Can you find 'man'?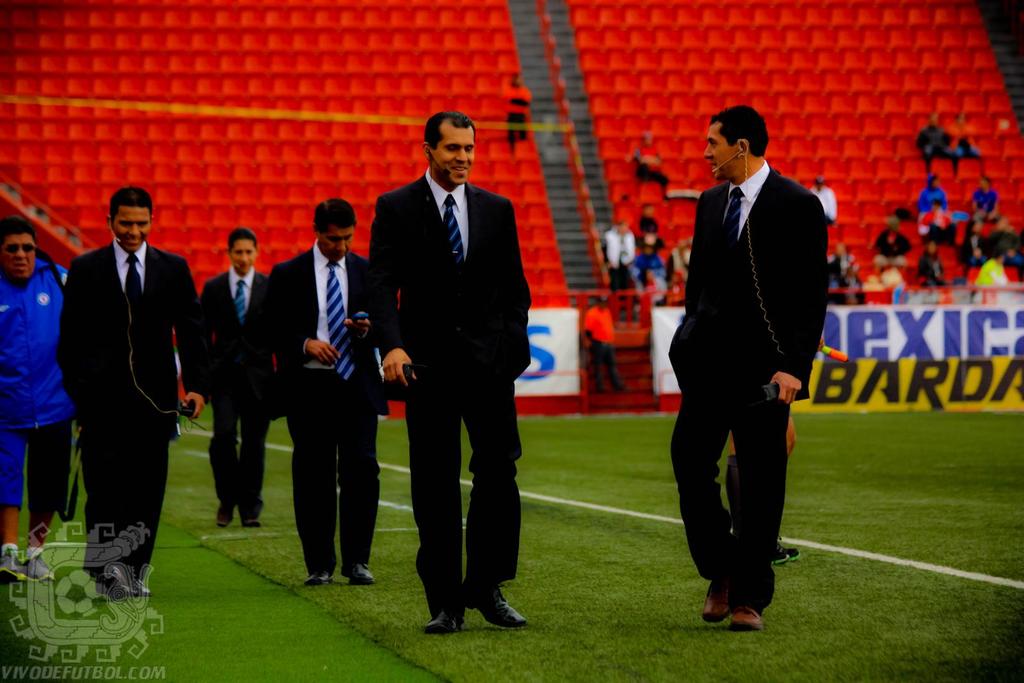
Yes, bounding box: 197,226,275,531.
